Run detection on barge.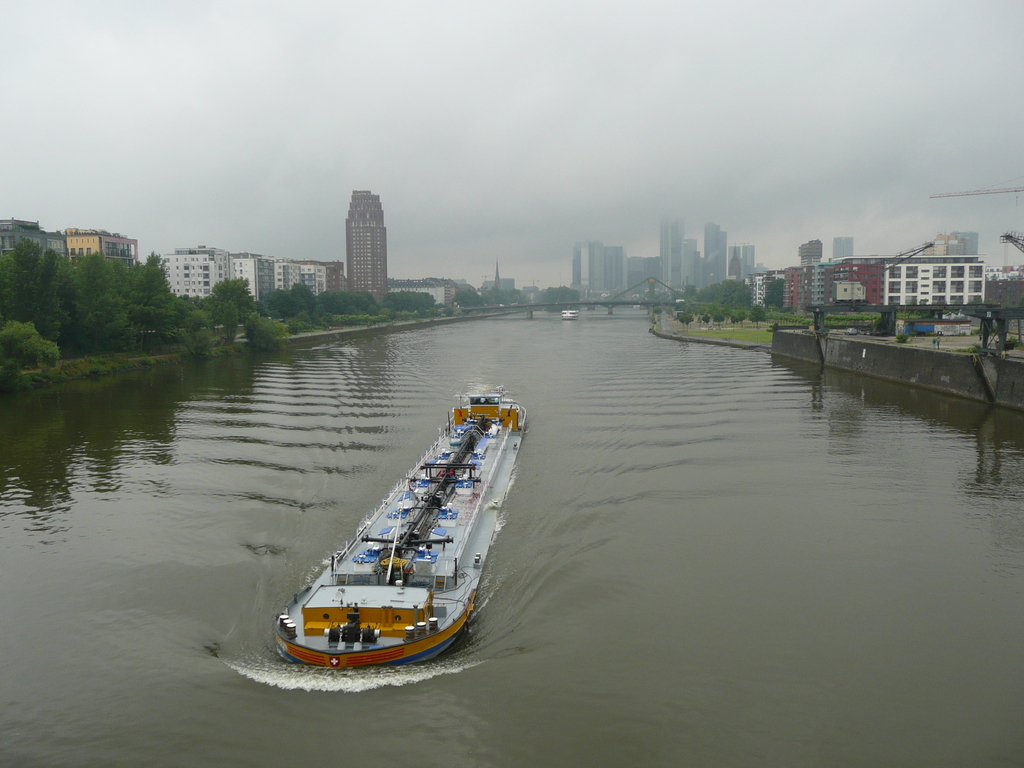
Result: <box>274,387,528,673</box>.
